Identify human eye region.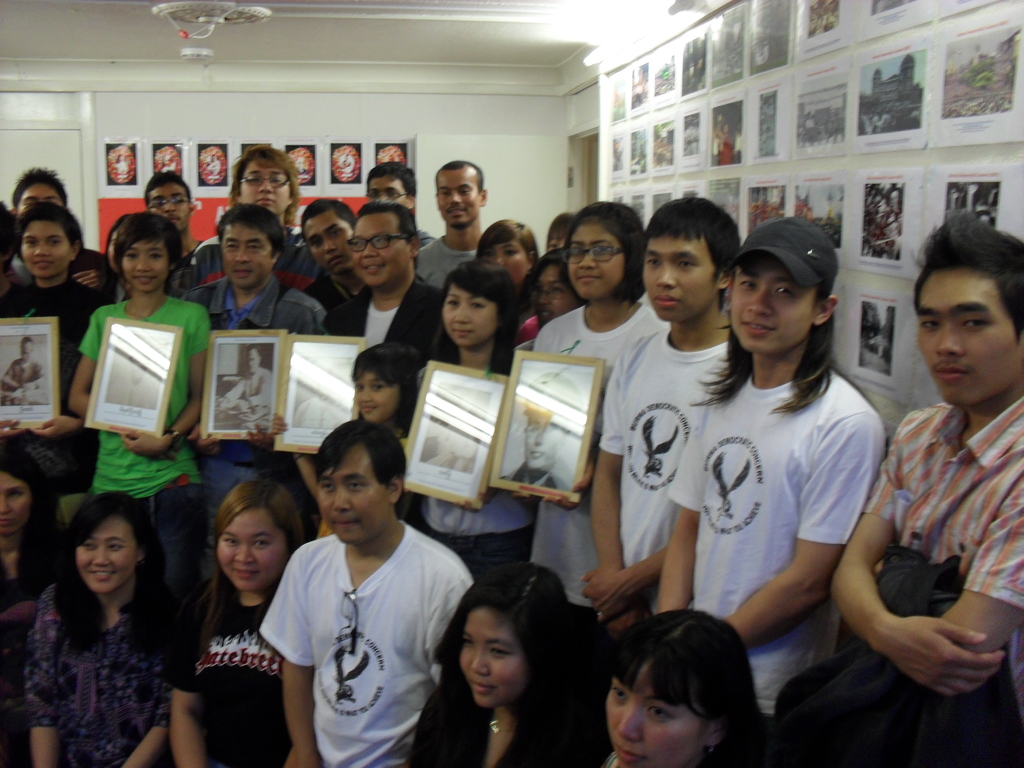
Region: [923,315,941,332].
